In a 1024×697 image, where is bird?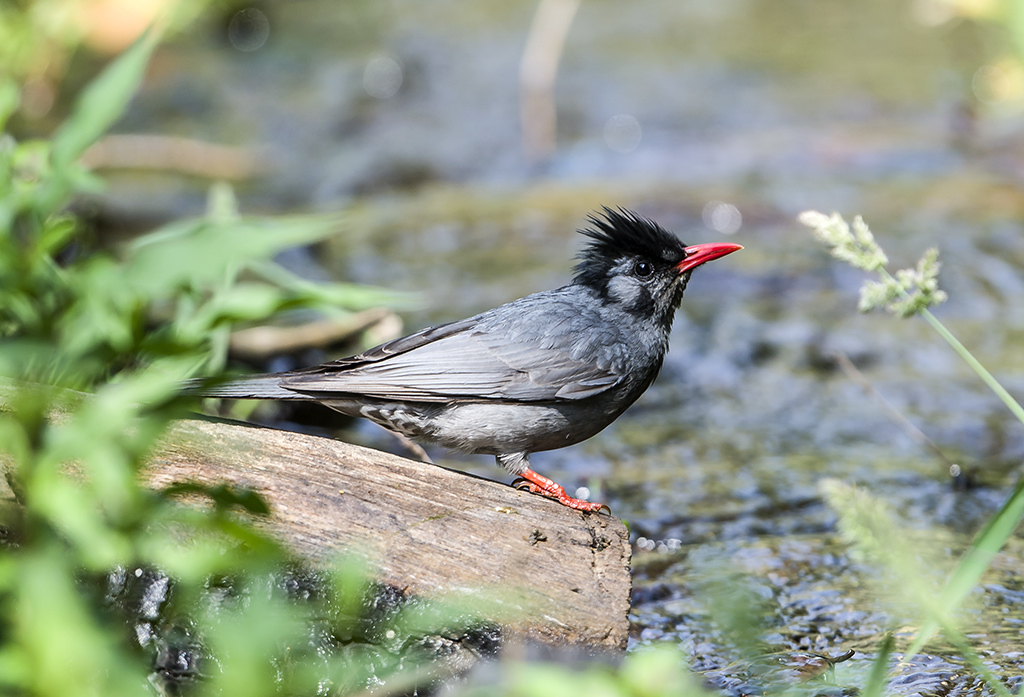
x1=200, y1=203, x2=766, y2=497.
